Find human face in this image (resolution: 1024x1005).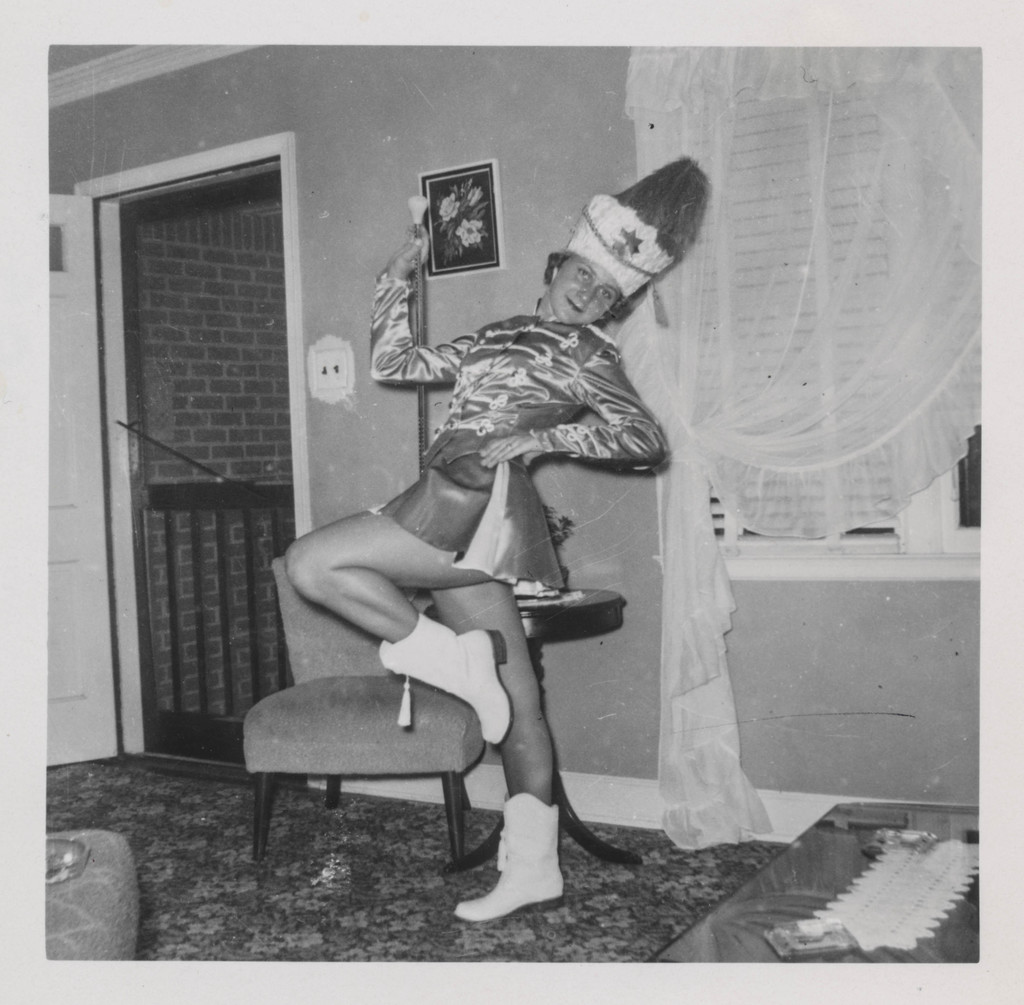
[left=552, top=255, right=616, bottom=325].
